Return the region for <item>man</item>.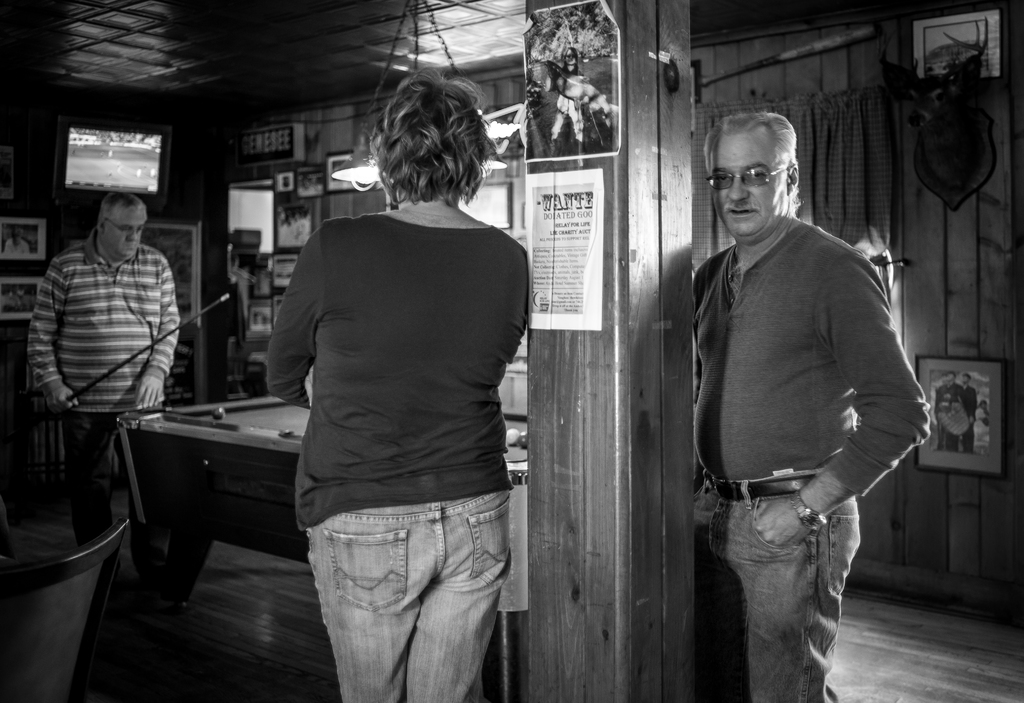
[29,193,184,547].
